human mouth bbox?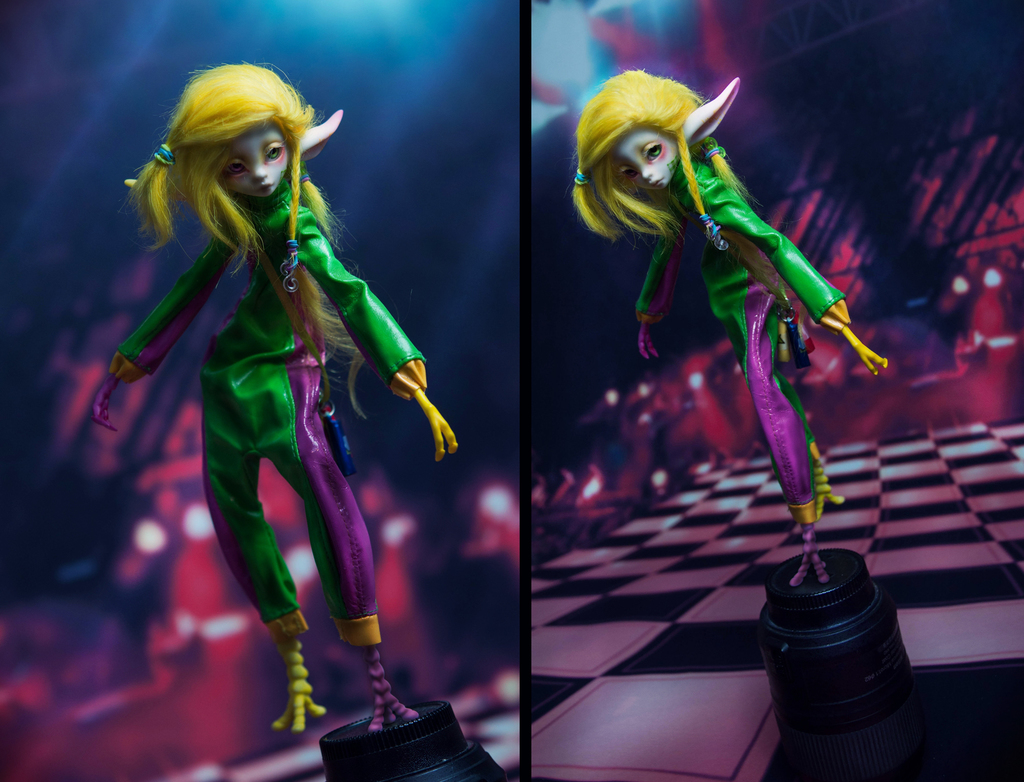
649,164,666,182
